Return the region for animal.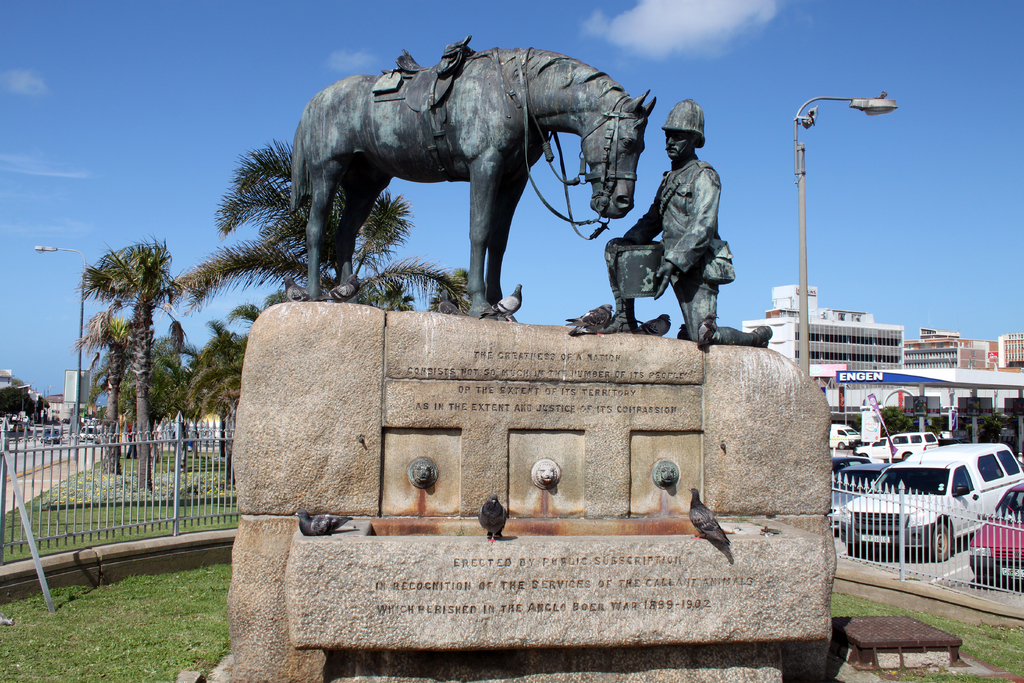
674,324,691,342.
